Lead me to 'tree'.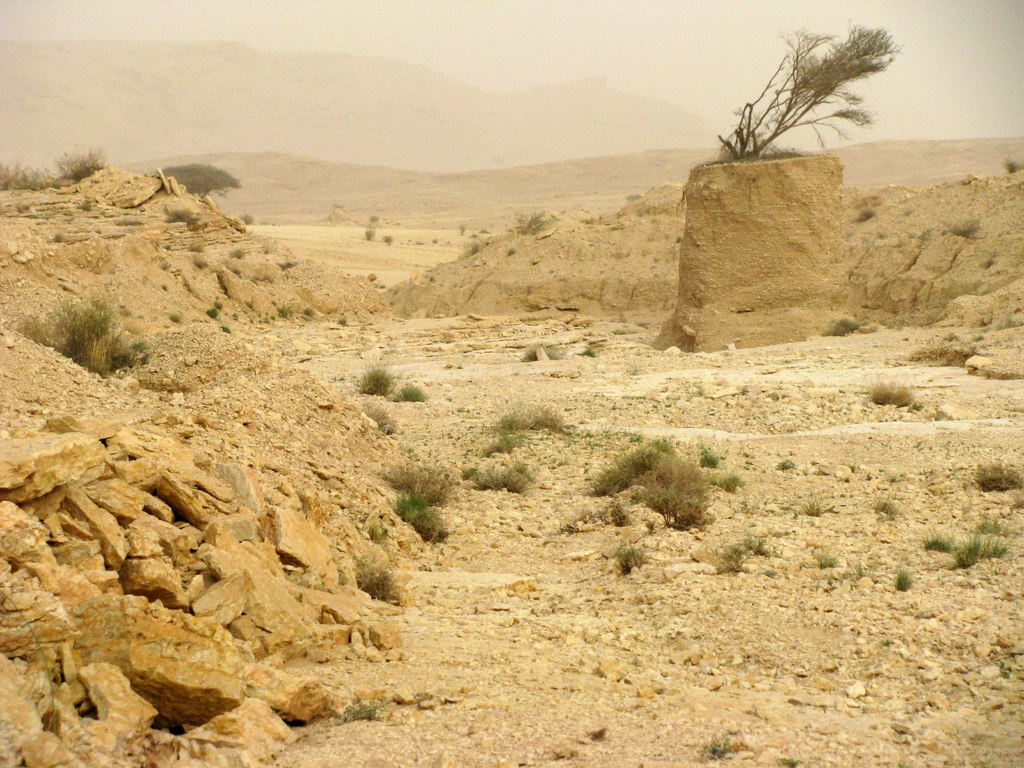
Lead to (154,161,246,205).
